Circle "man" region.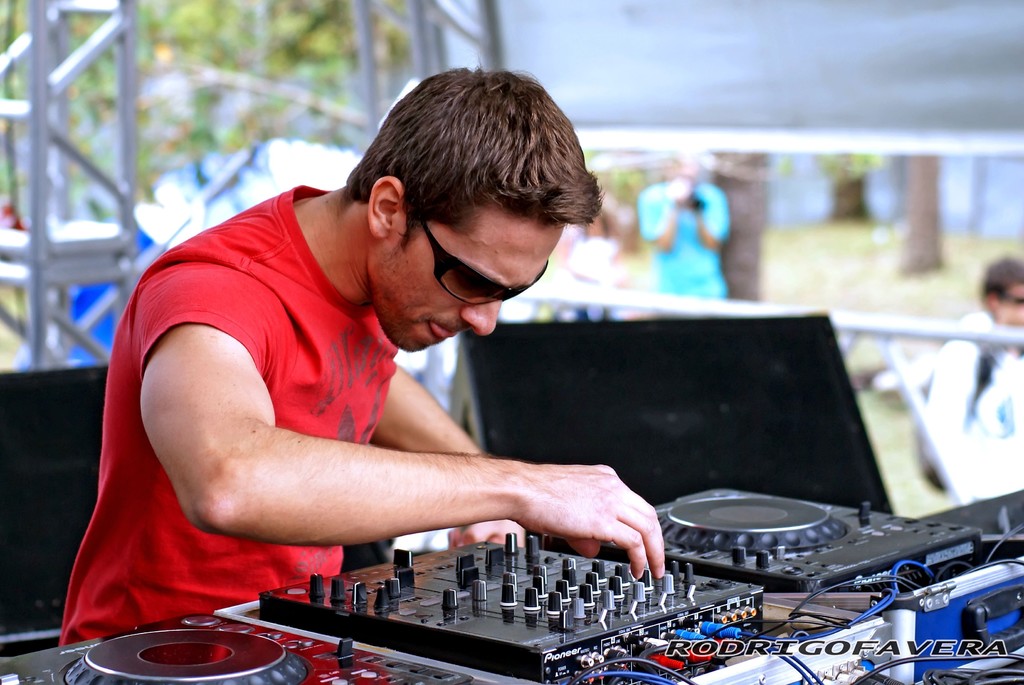
Region: [923, 247, 1023, 509].
